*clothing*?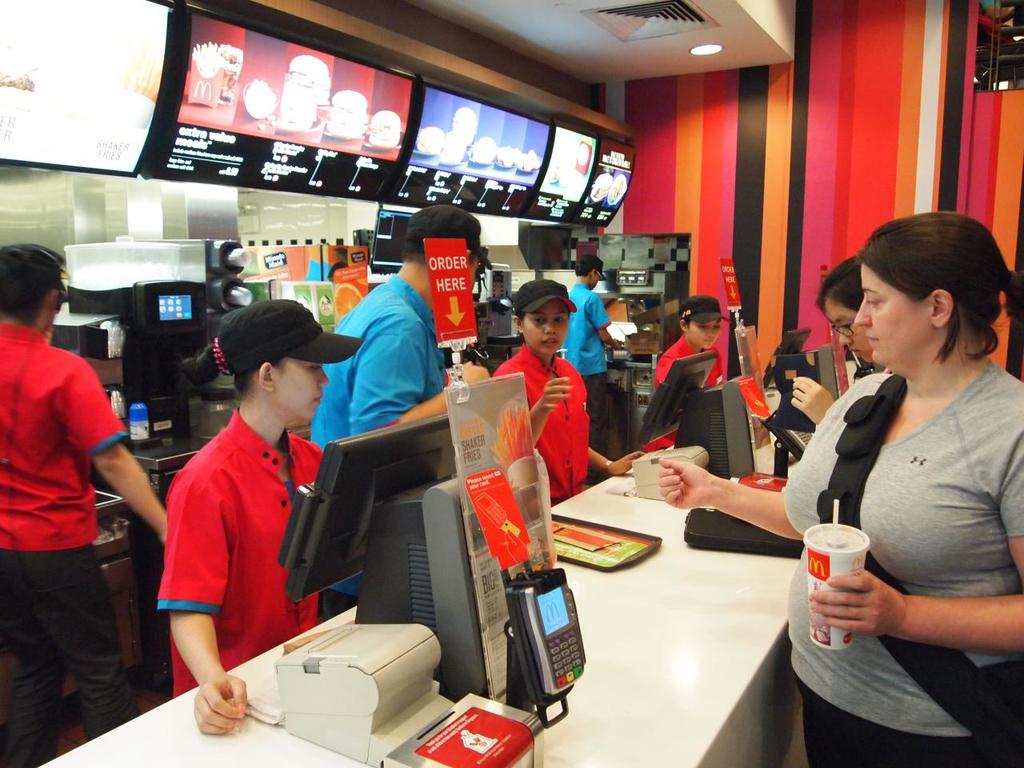
(490, 344, 590, 514)
